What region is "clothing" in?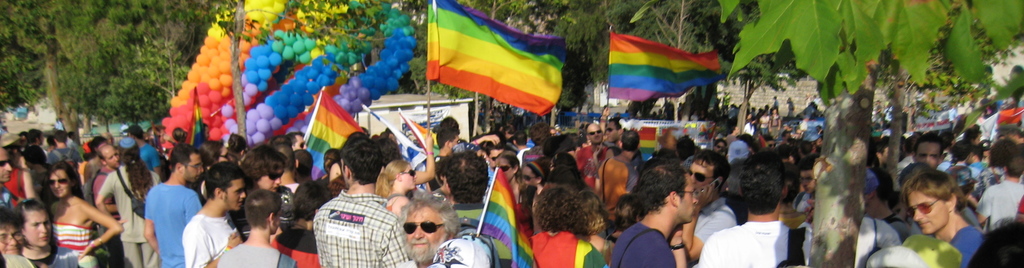
region(532, 224, 610, 267).
